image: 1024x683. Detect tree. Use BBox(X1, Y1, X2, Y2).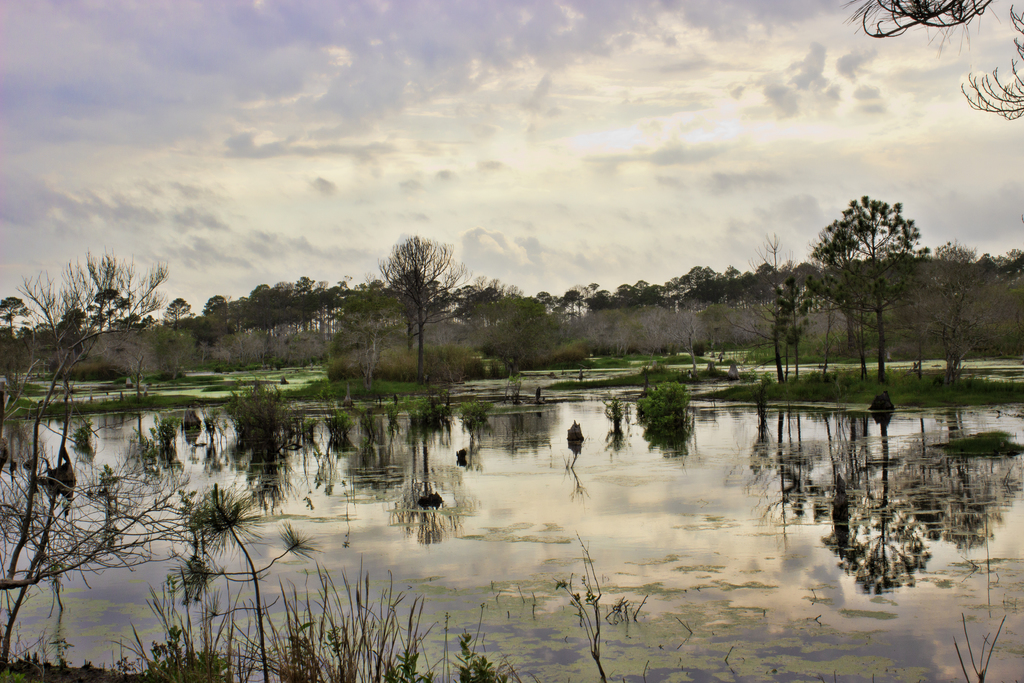
BBox(73, 270, 155, 332).
